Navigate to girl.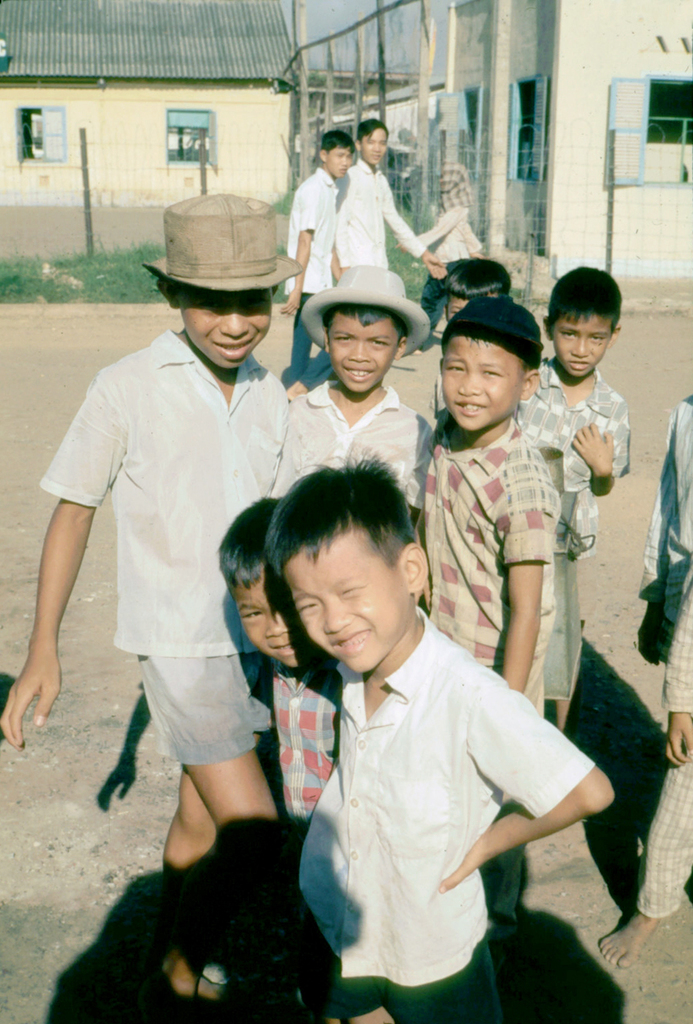
Navigation target: pyautogui.locateOnScreen(406, 163, 493, 353).
